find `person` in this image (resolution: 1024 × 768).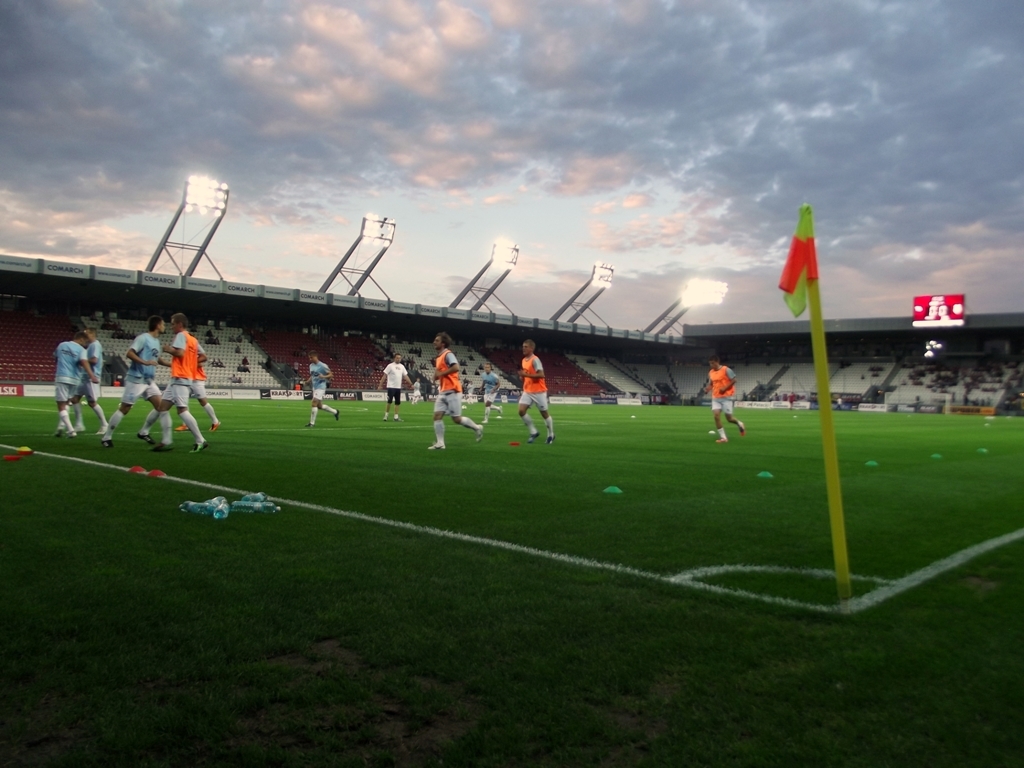
70, 333, 115, 435.
